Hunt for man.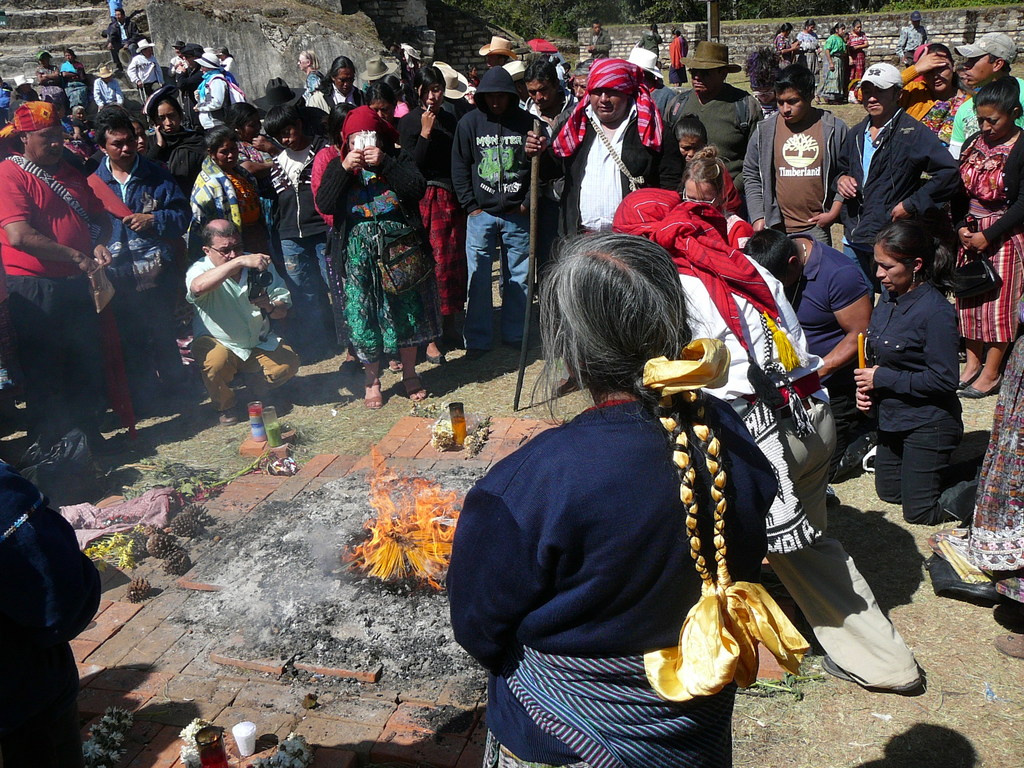
Hunted down at box=[949, 31, 1023, 161].
